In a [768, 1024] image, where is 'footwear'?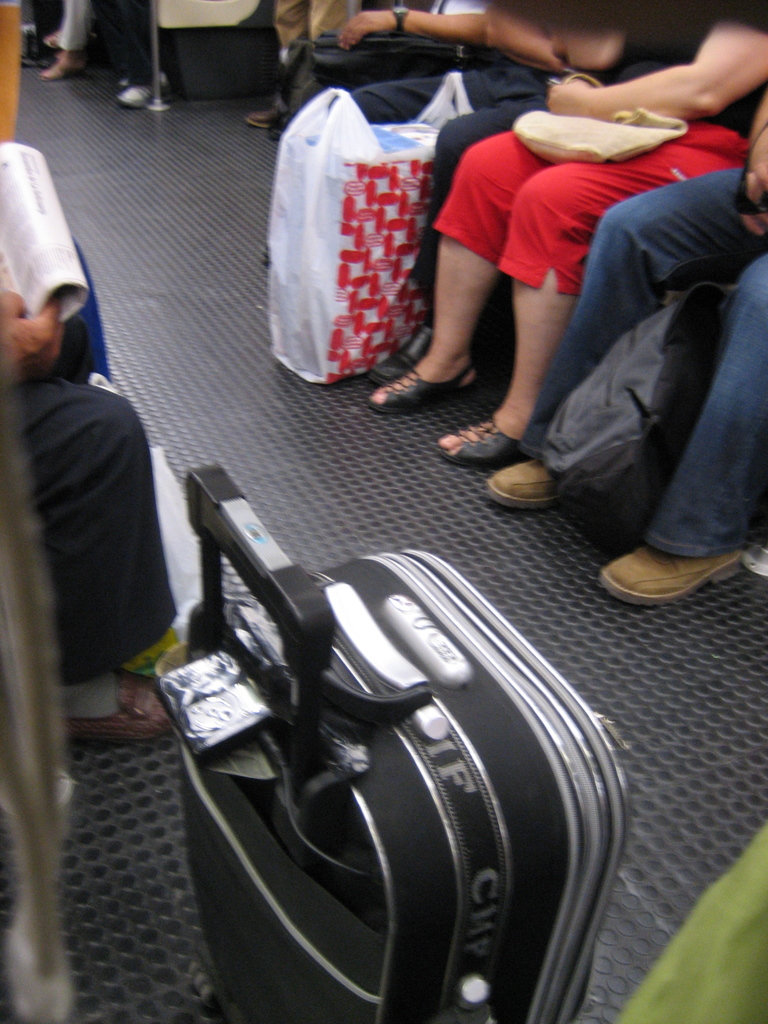
[438, 410, 527, 468].
